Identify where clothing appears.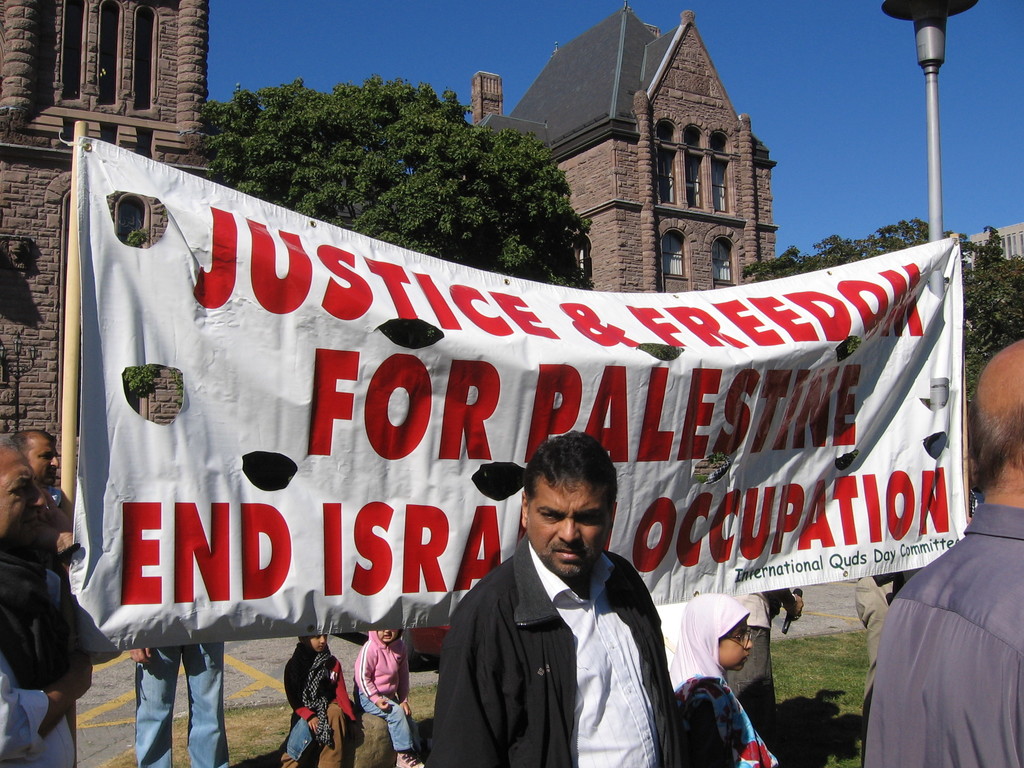
Appears at (864, 502, 1023, 767).
